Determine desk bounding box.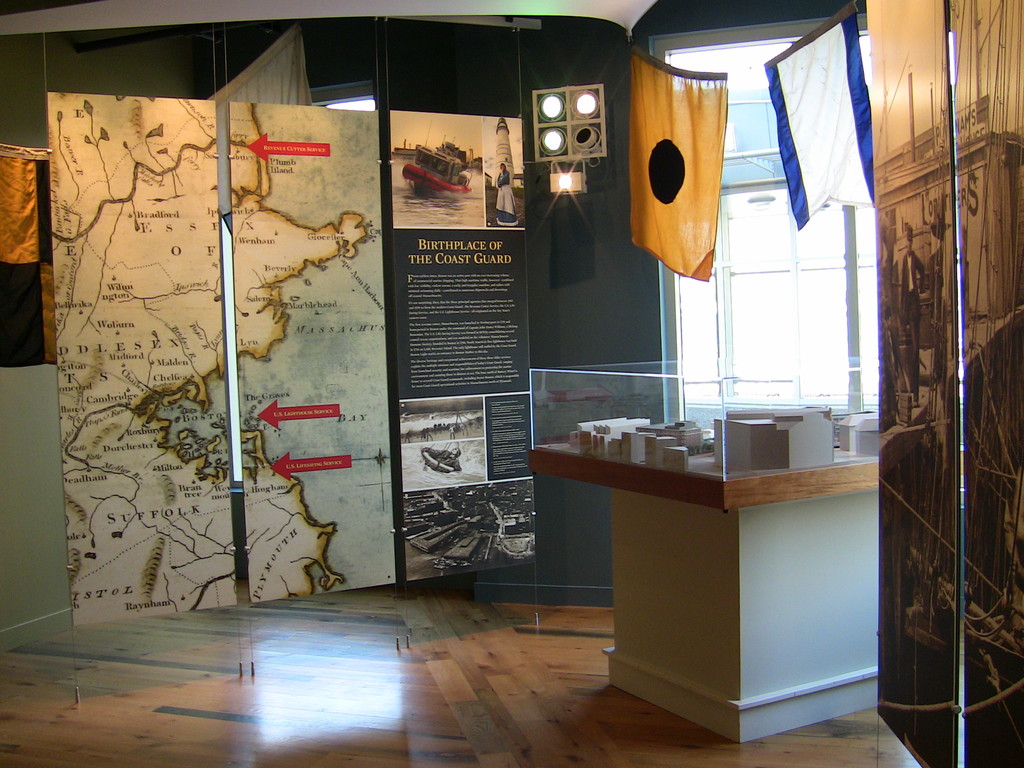
Determined: (x1=502, y1=358, x2=834, y2=738).
